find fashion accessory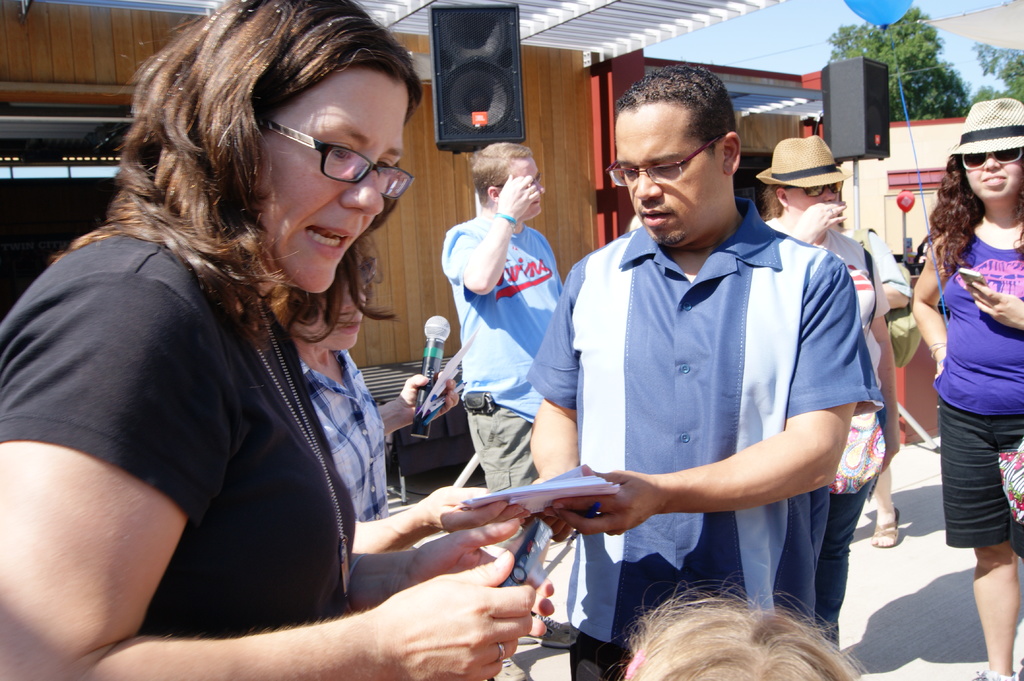
locate(964, 145, 1023, 172)
